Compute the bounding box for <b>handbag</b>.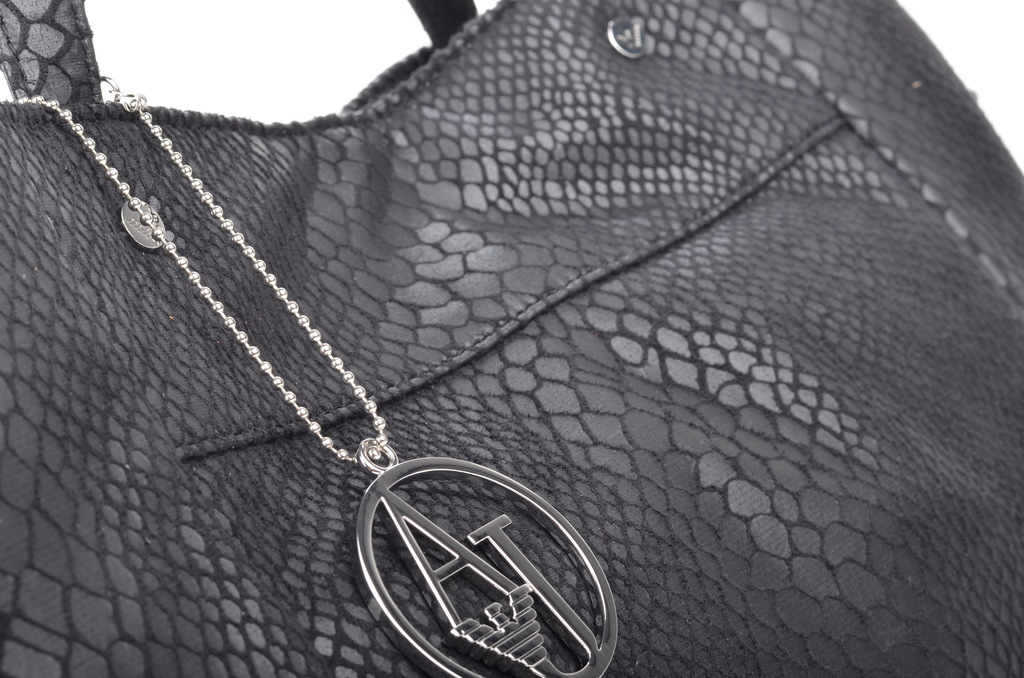
{"x1": 0, "y1": 0, "x2": 1023, "y2": 677}.
